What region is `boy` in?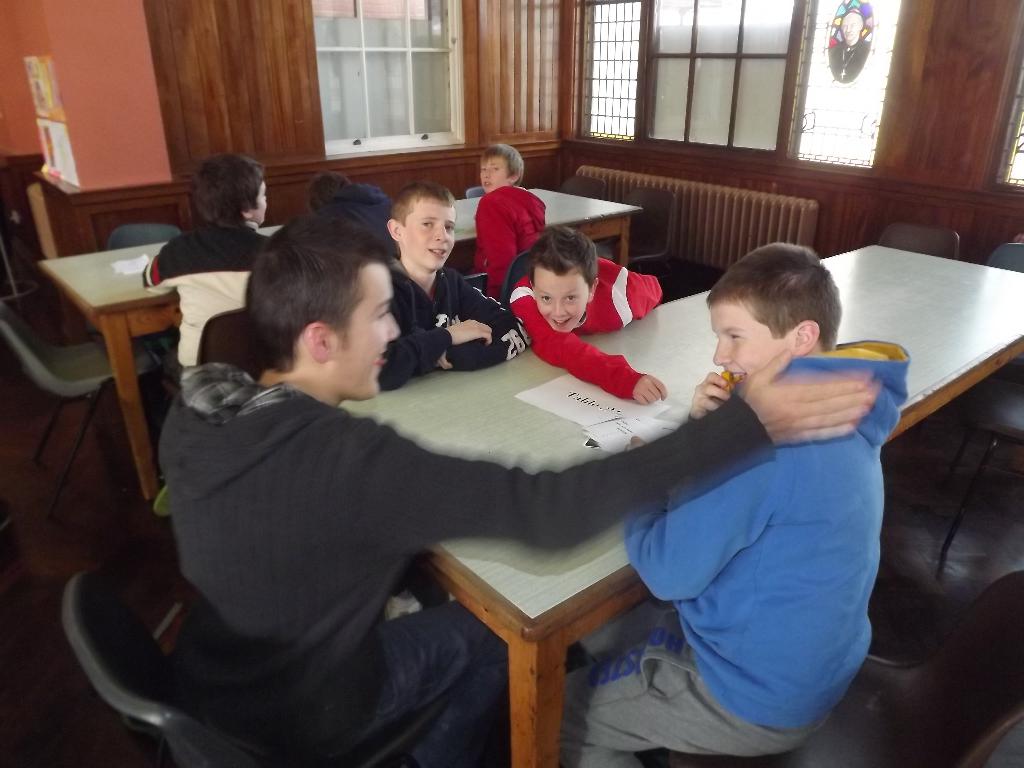
[left=484, top=227, right=659, bottom=413].
